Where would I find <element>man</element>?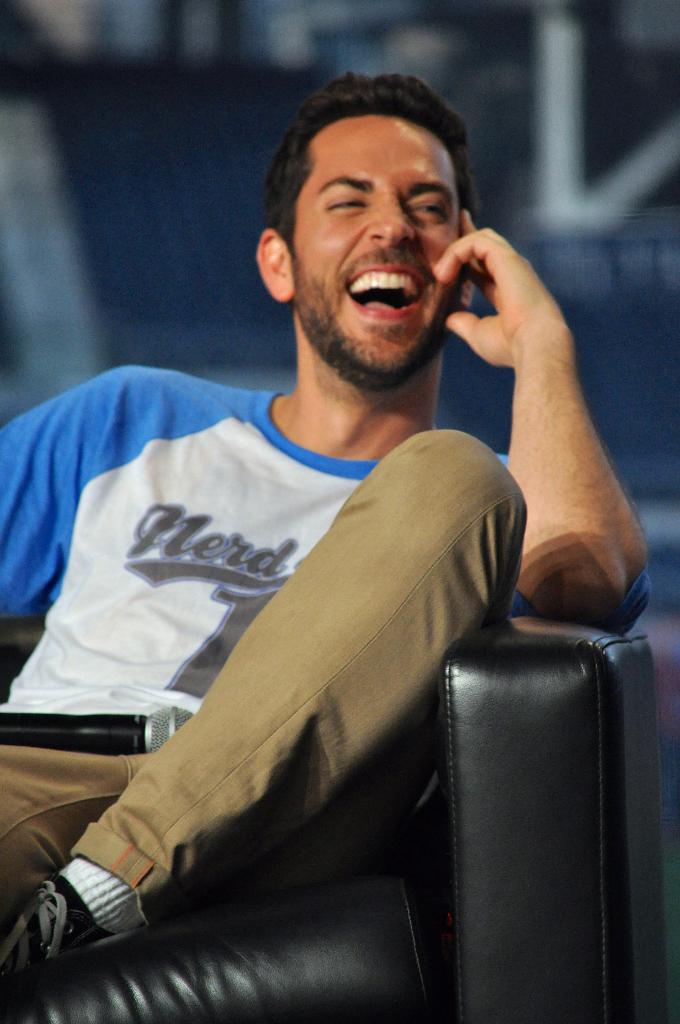
At 13, 86, 644, 957.
